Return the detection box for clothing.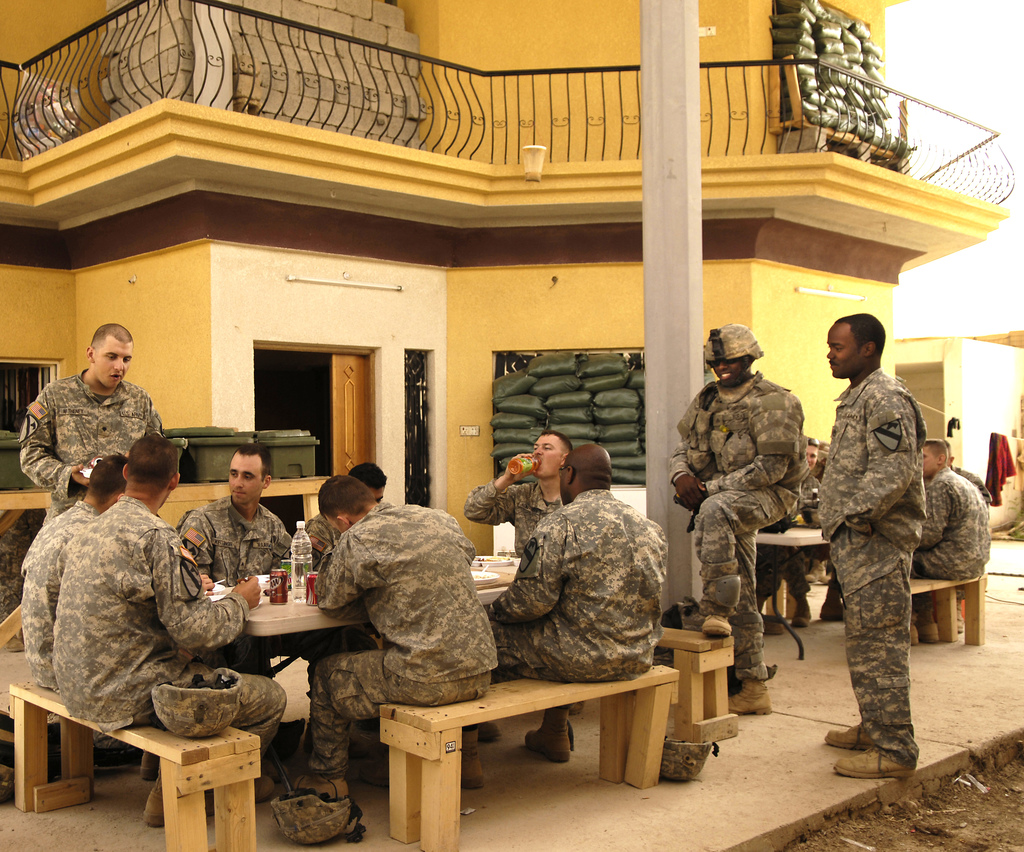
box(656, 358, 826, 694).
